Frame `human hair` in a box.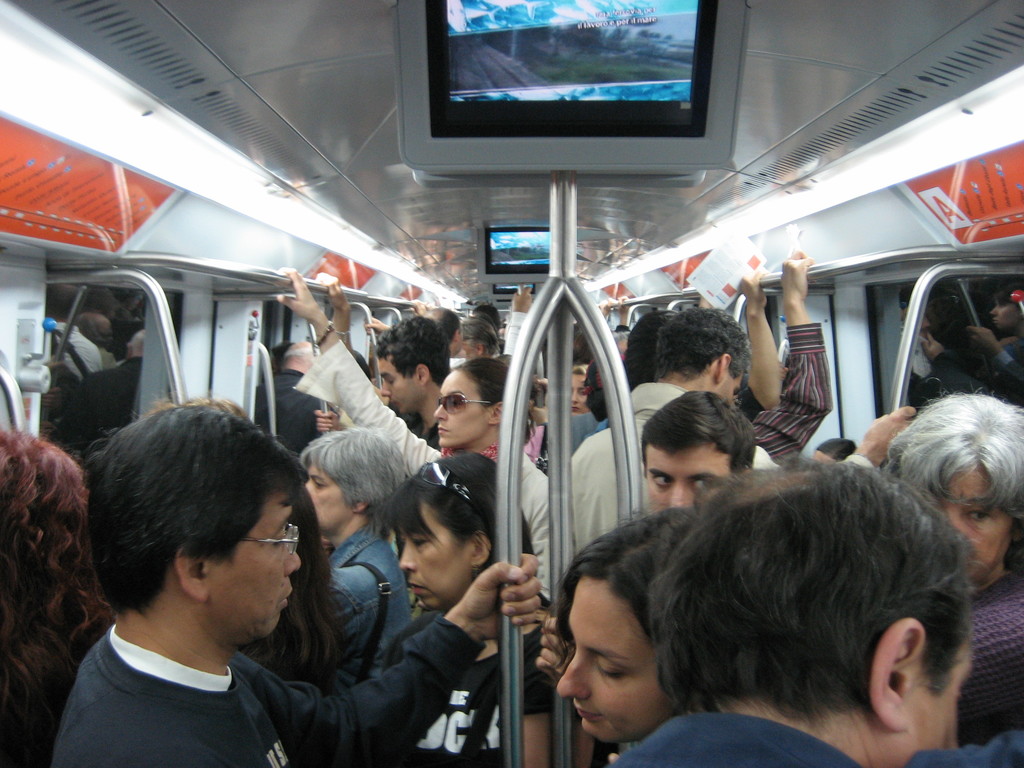
[left=376, top=448, right=540, bottom=582].
